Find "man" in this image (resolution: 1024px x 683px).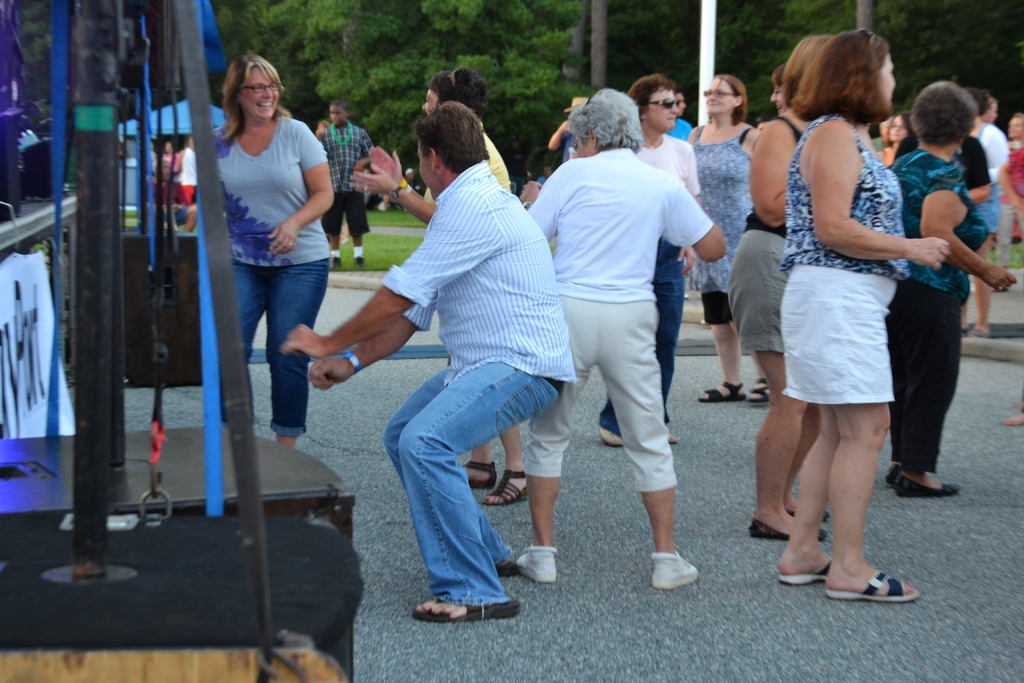
(597, 74, 701, 441).
